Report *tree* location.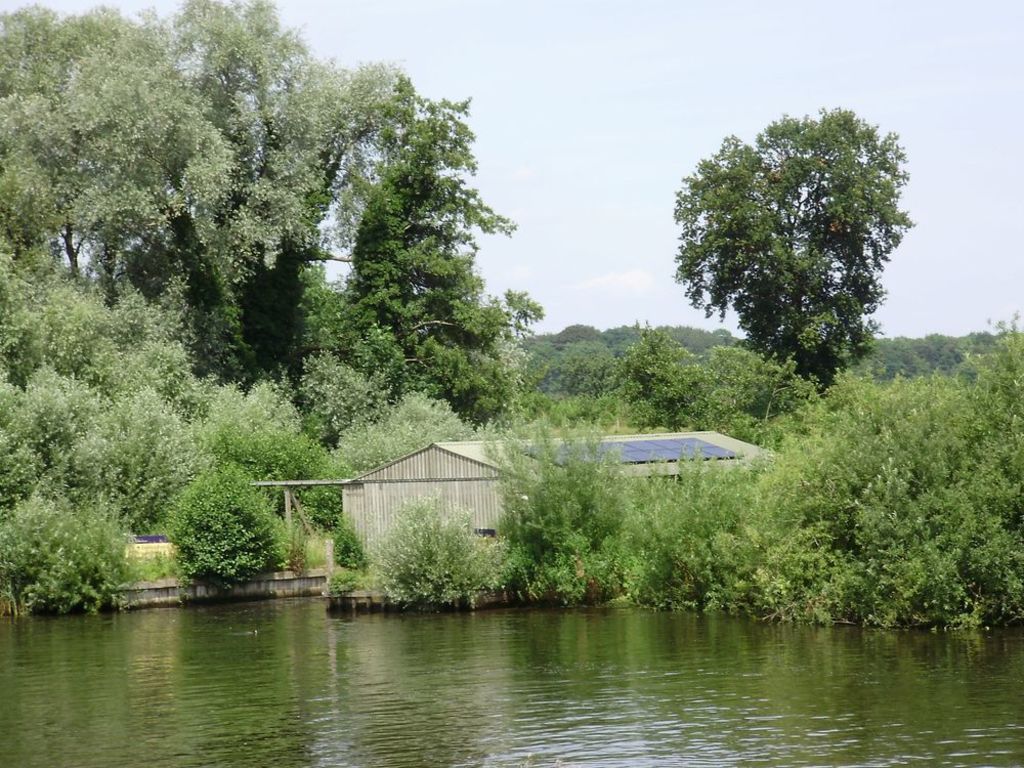
Report: locate(348, 70, 544, 435).
